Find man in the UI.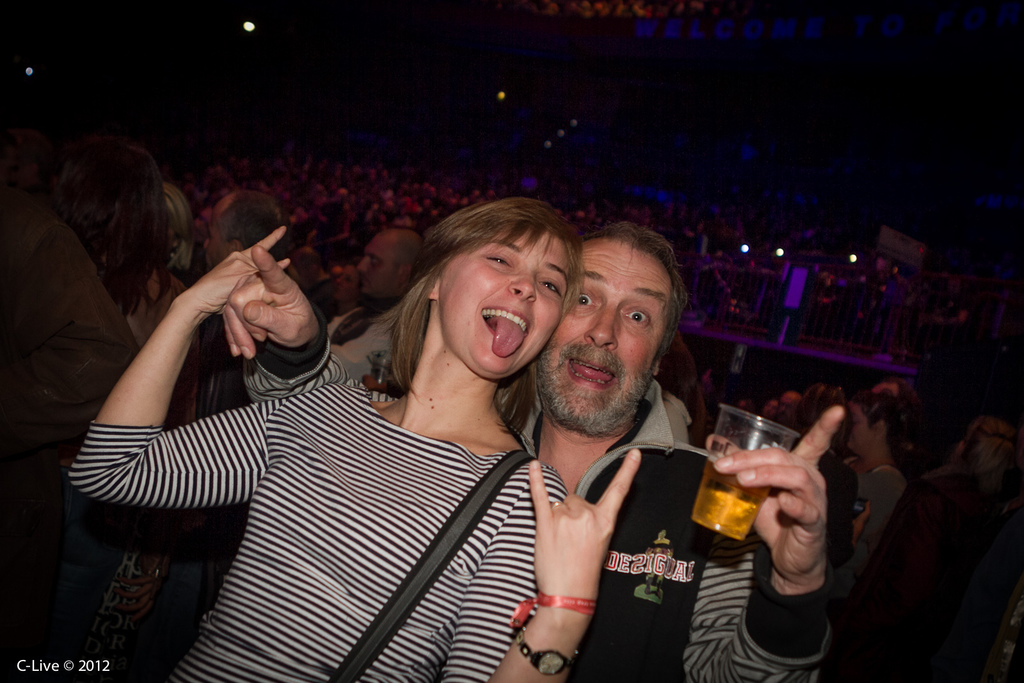
UI element at rect(220, 223, 845, 682).
